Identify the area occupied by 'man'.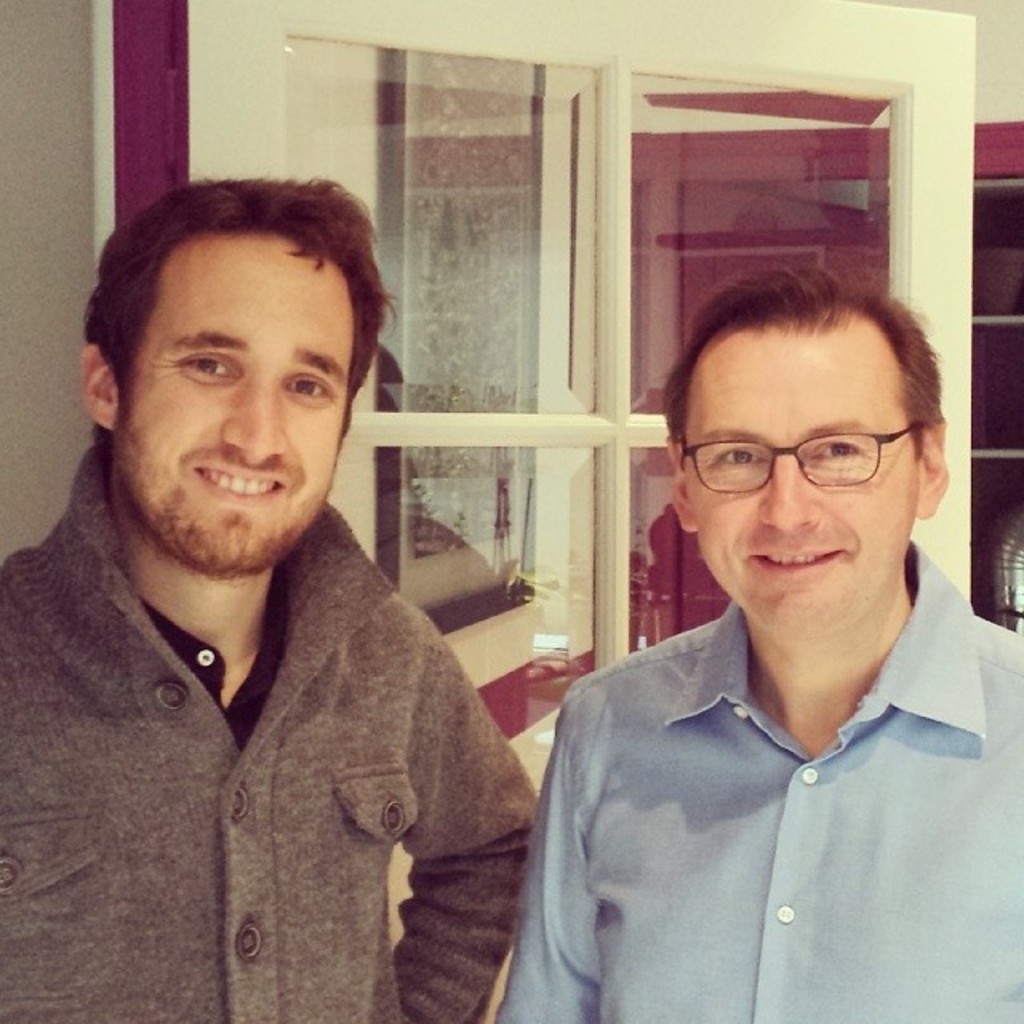
Area: [left=0, top=187, right=550, bottom=1022].
